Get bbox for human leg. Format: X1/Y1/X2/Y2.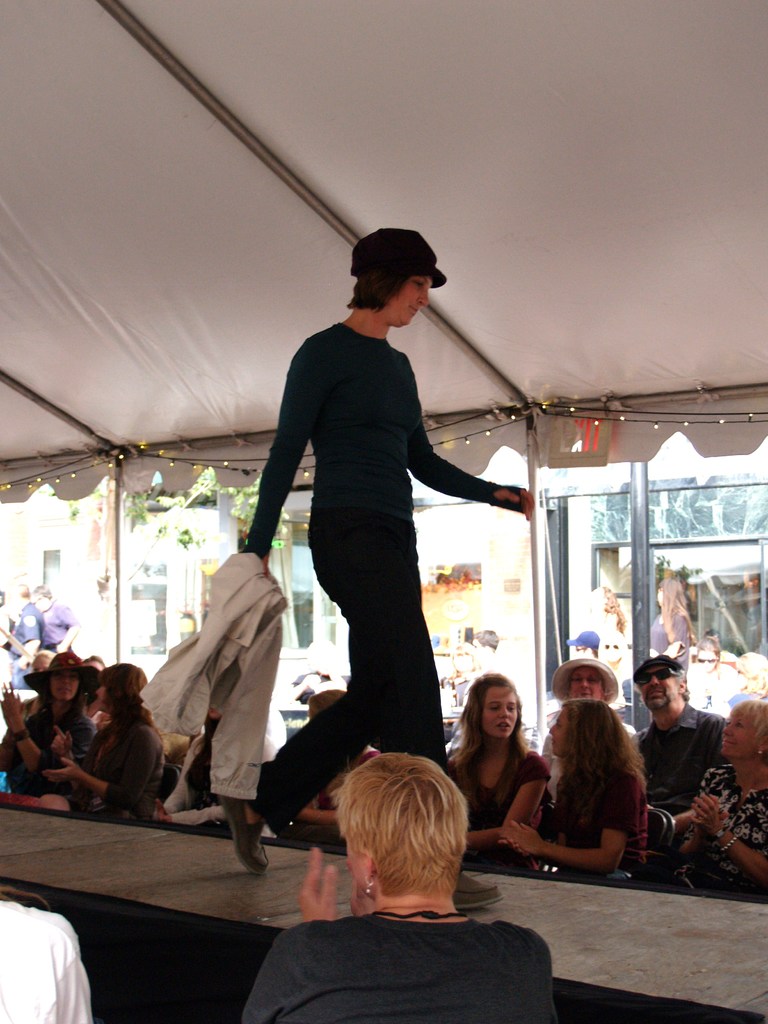
315/511/504/917.
